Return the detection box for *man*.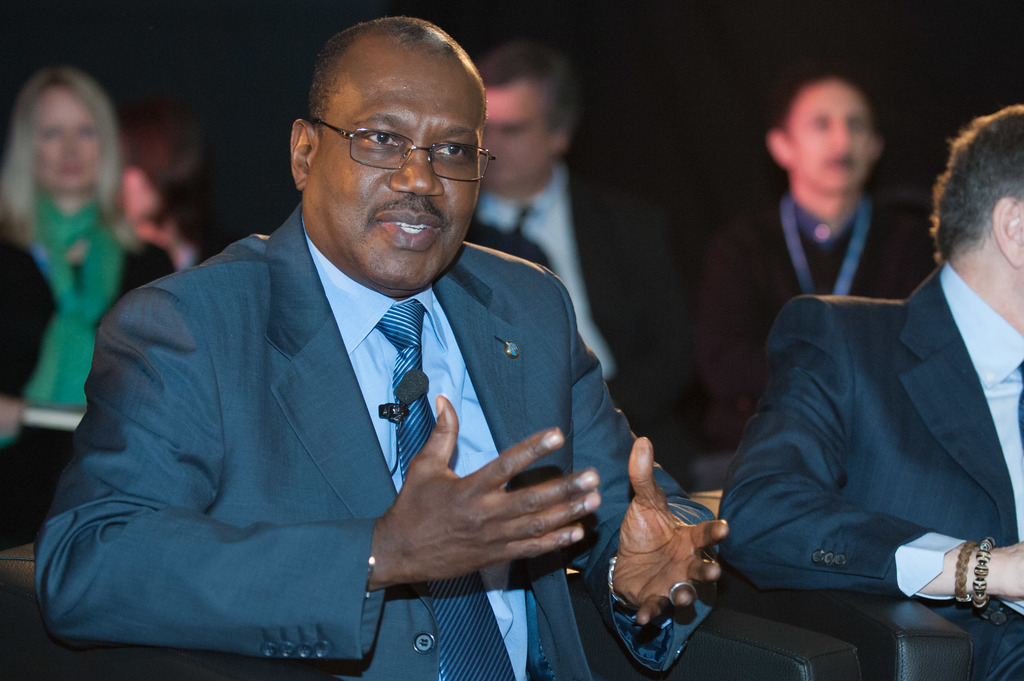
box=[467, 41, 694, 474].
